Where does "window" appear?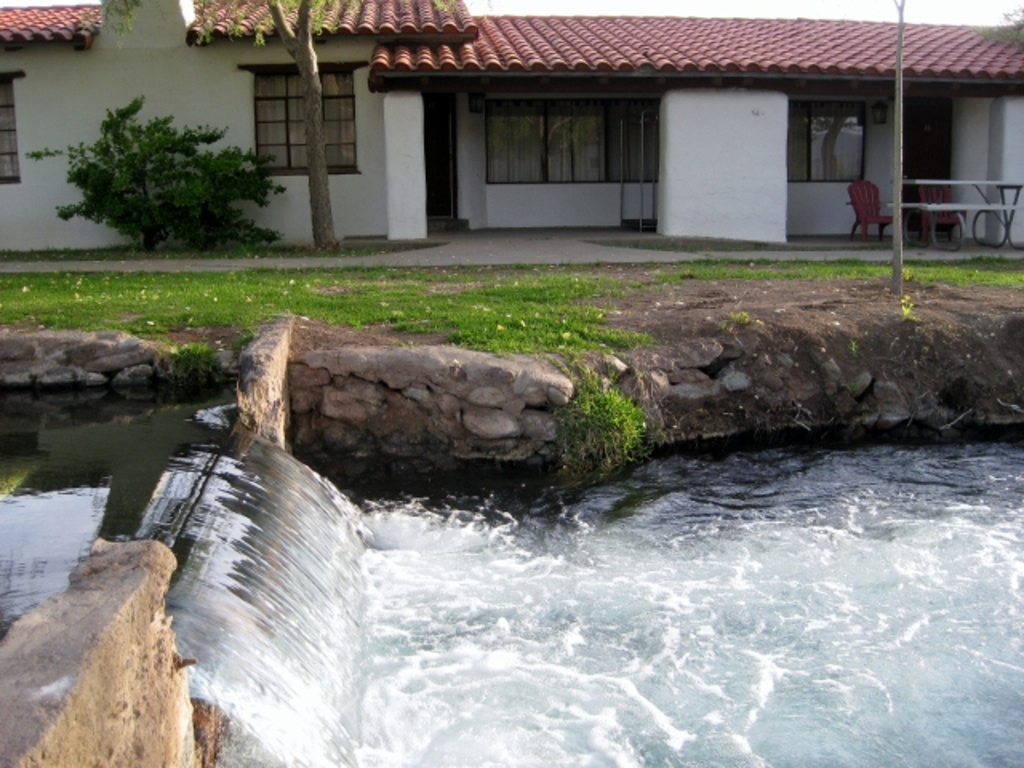
Appears at (781, 104, 867, 187).
